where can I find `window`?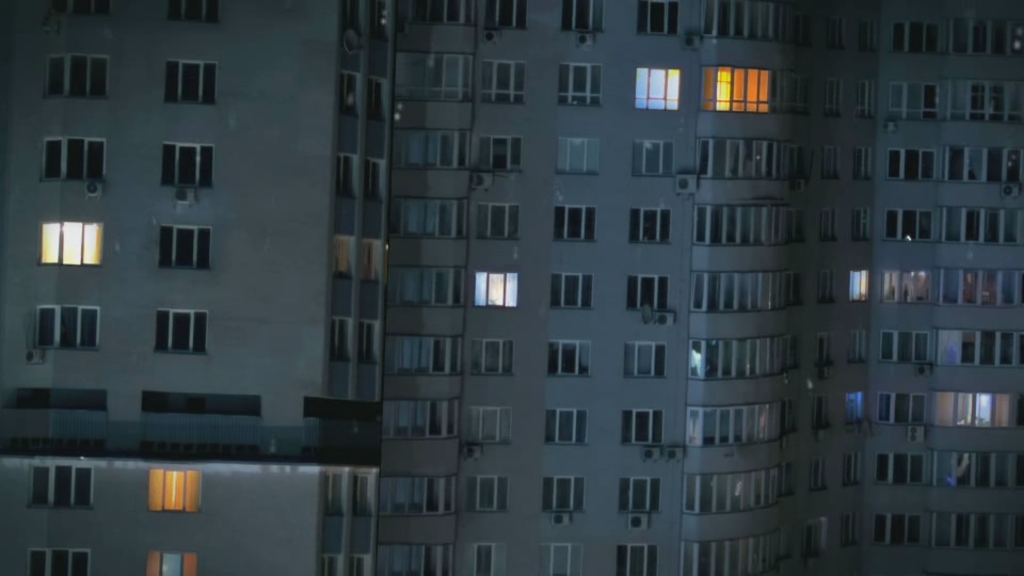
You can find it at [162,145,210,190].
